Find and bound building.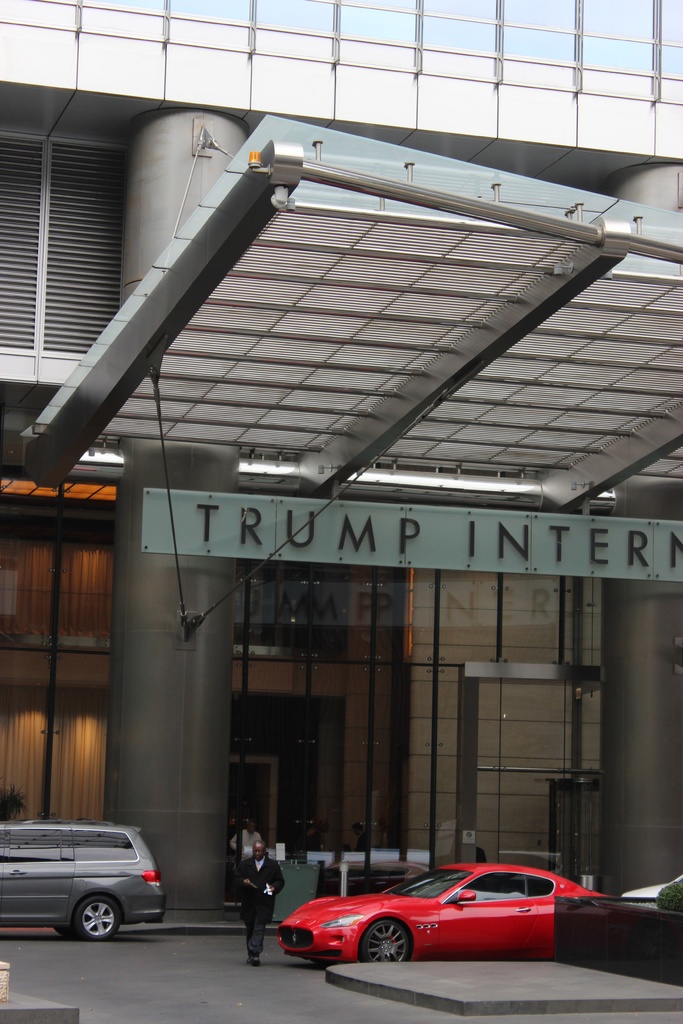
Bound: <region>0, 0, 682, 937</region>.
